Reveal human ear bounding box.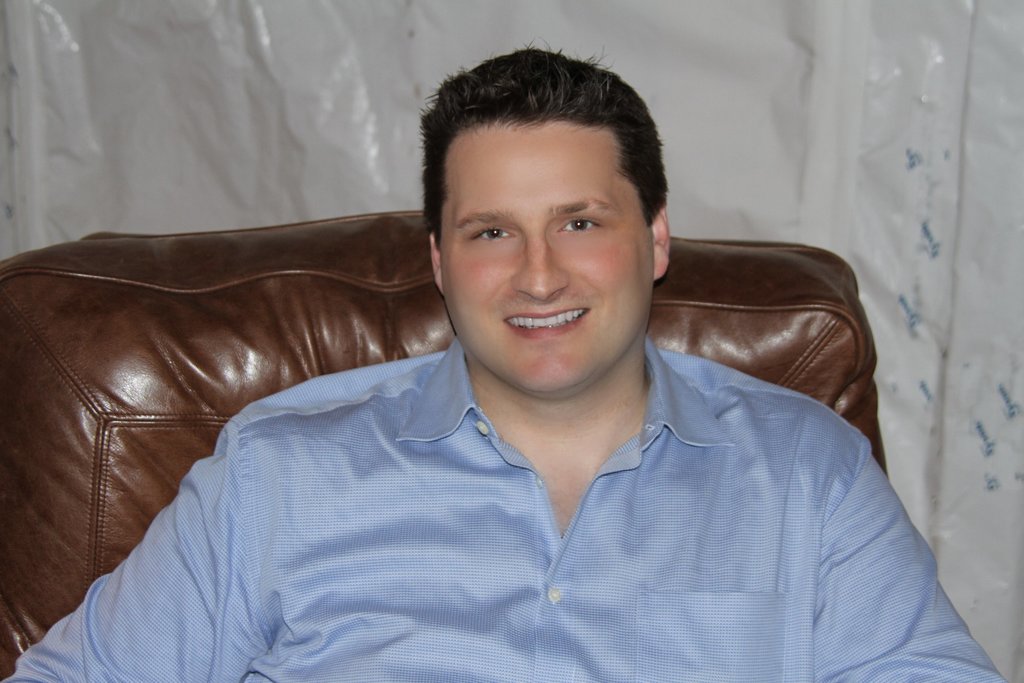
Revealed: crop(651, 201, 672, 281).
